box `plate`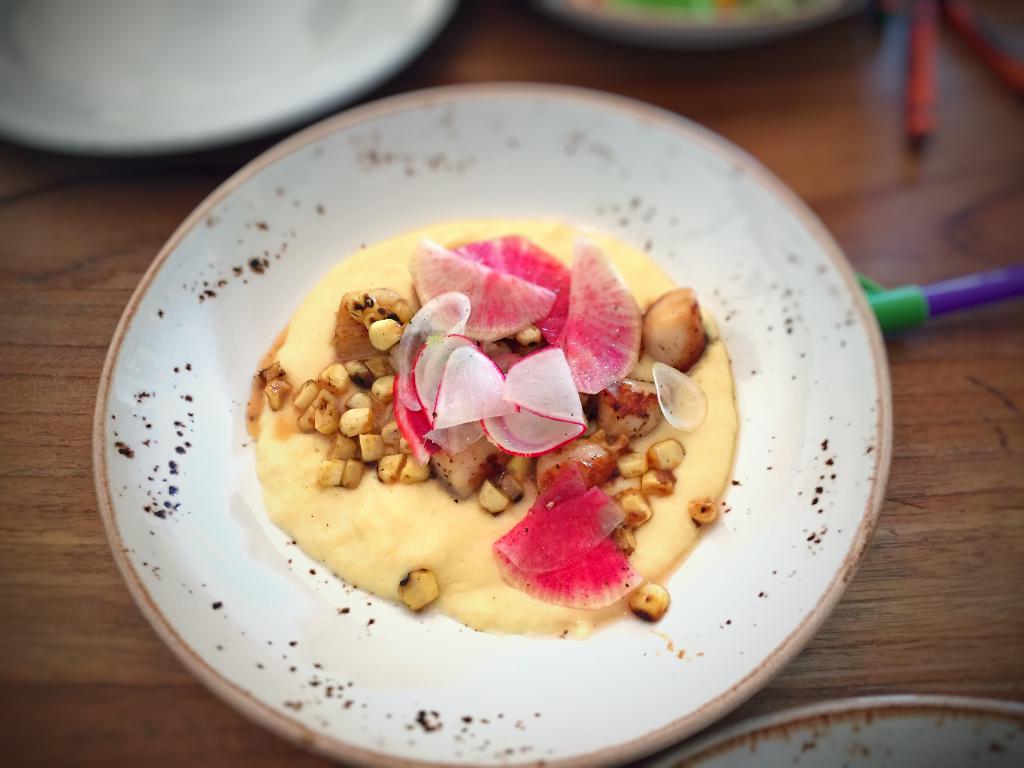
rect(0, 0, 463, 159)
